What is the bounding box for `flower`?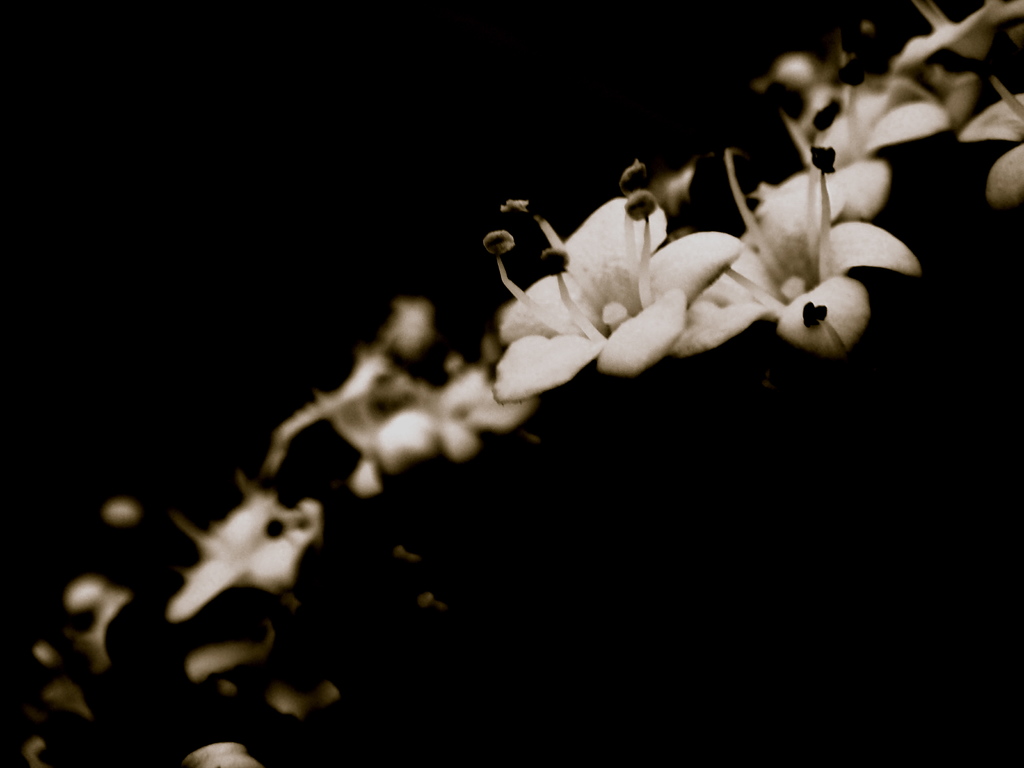
<region>489, 181, 732, 394</region>.
